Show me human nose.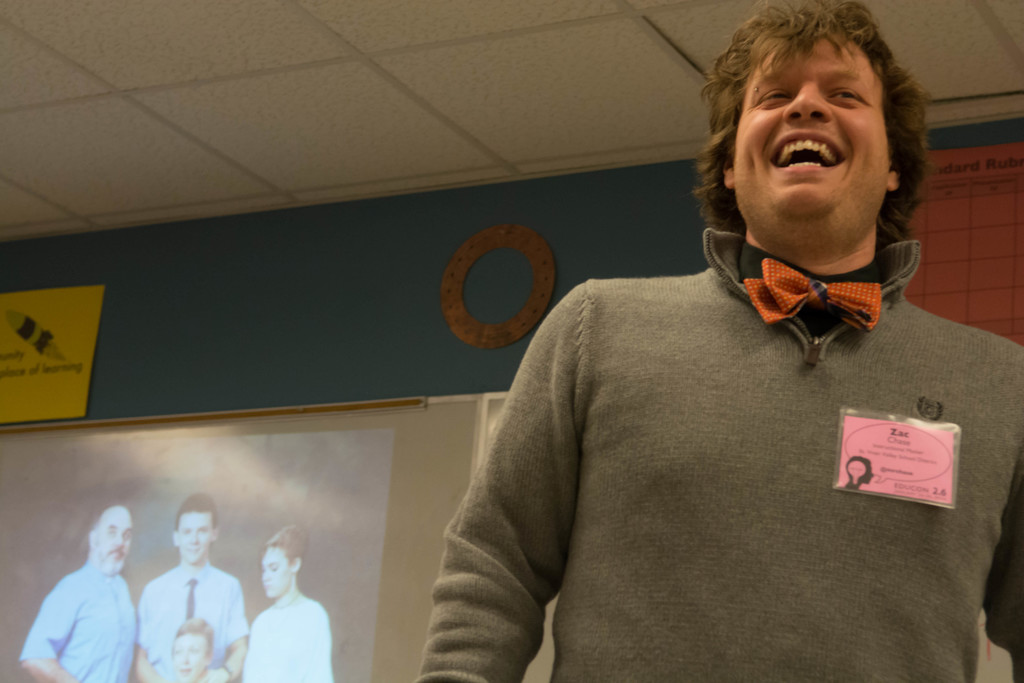
human nose is here: BBox(260, 570, 269, 580).
